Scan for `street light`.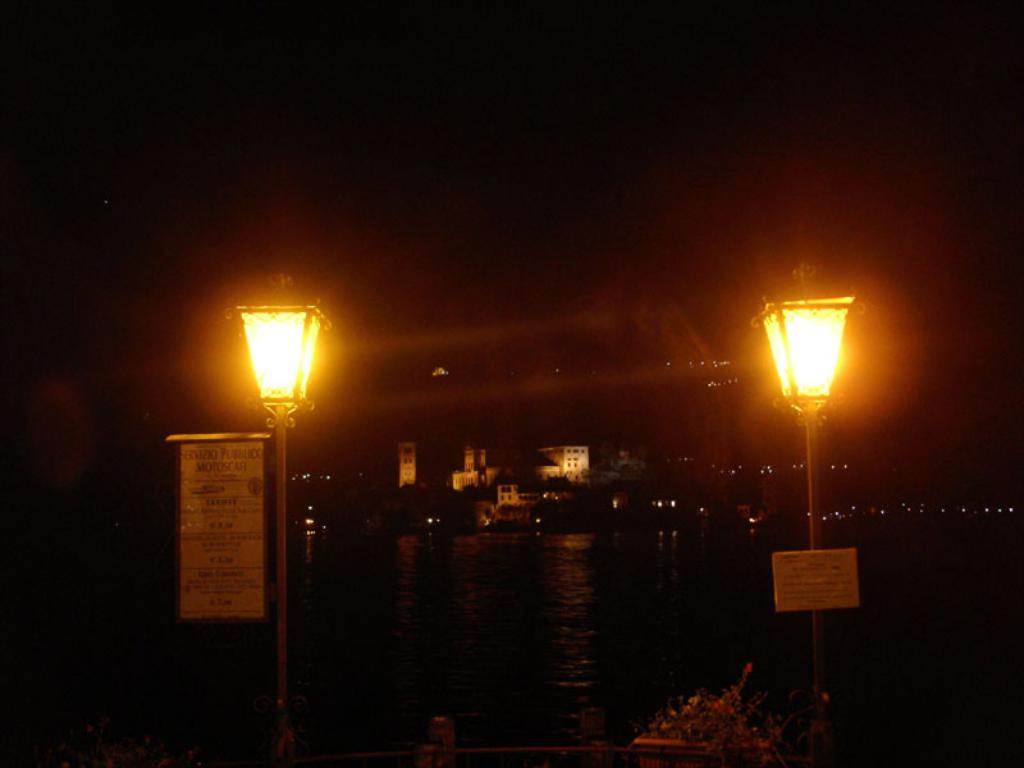
Scan result: bbox(751, 261, 868, 754).
